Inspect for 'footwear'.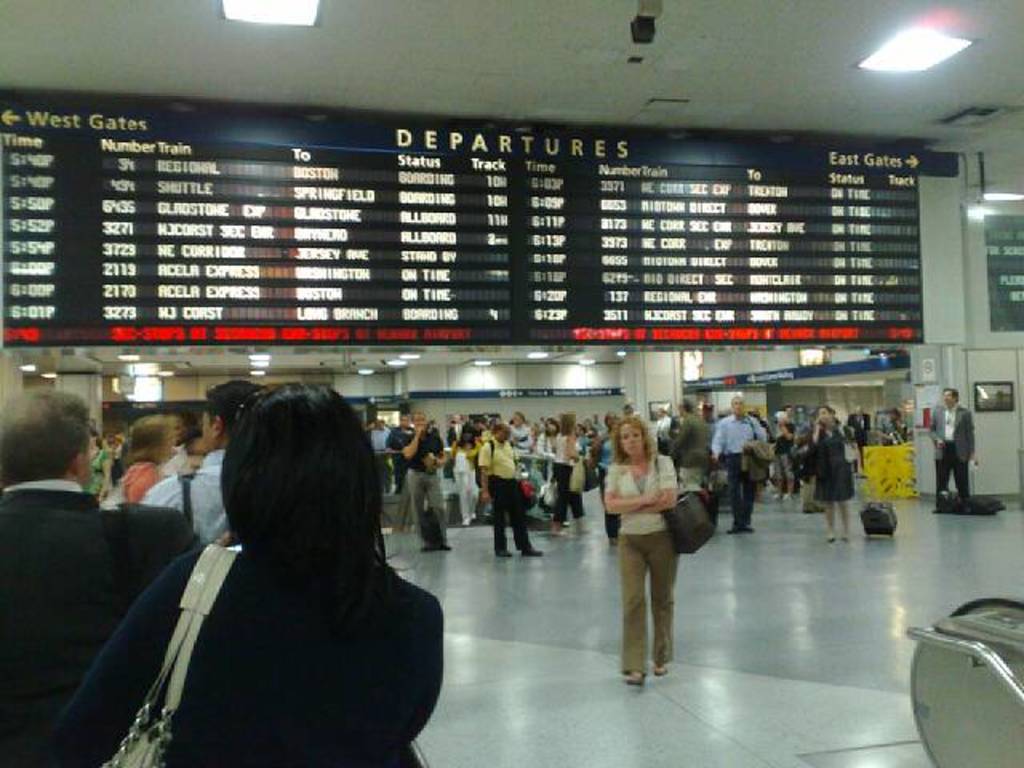
Inspection: left=440, top=542, right=451, bottom=546.
